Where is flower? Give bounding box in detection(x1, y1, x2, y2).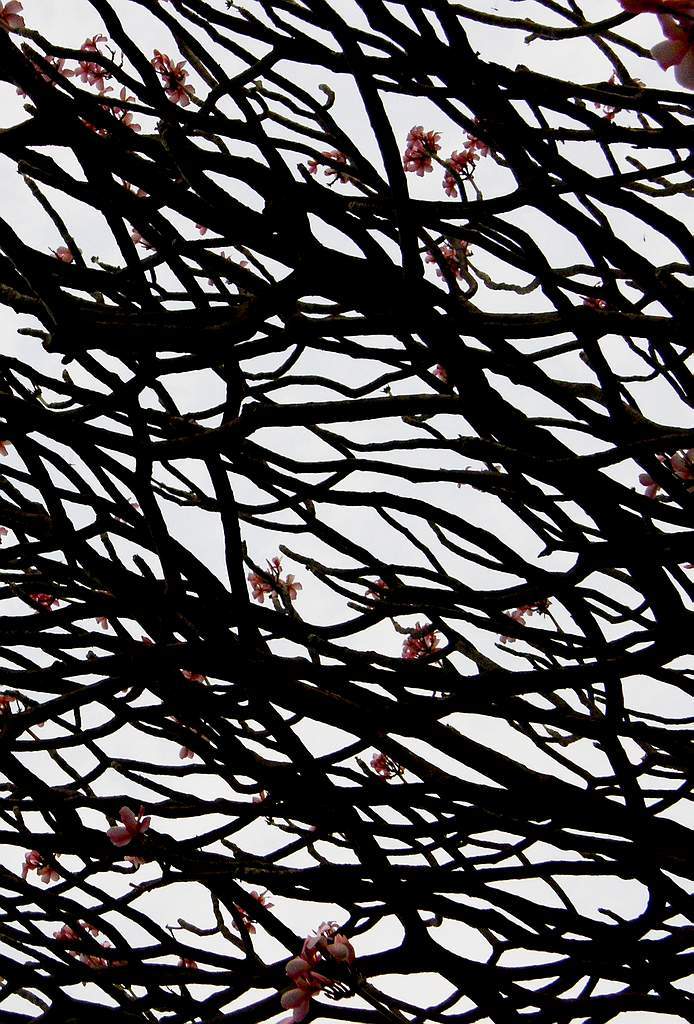
detection(306, 149, 348, 190).
